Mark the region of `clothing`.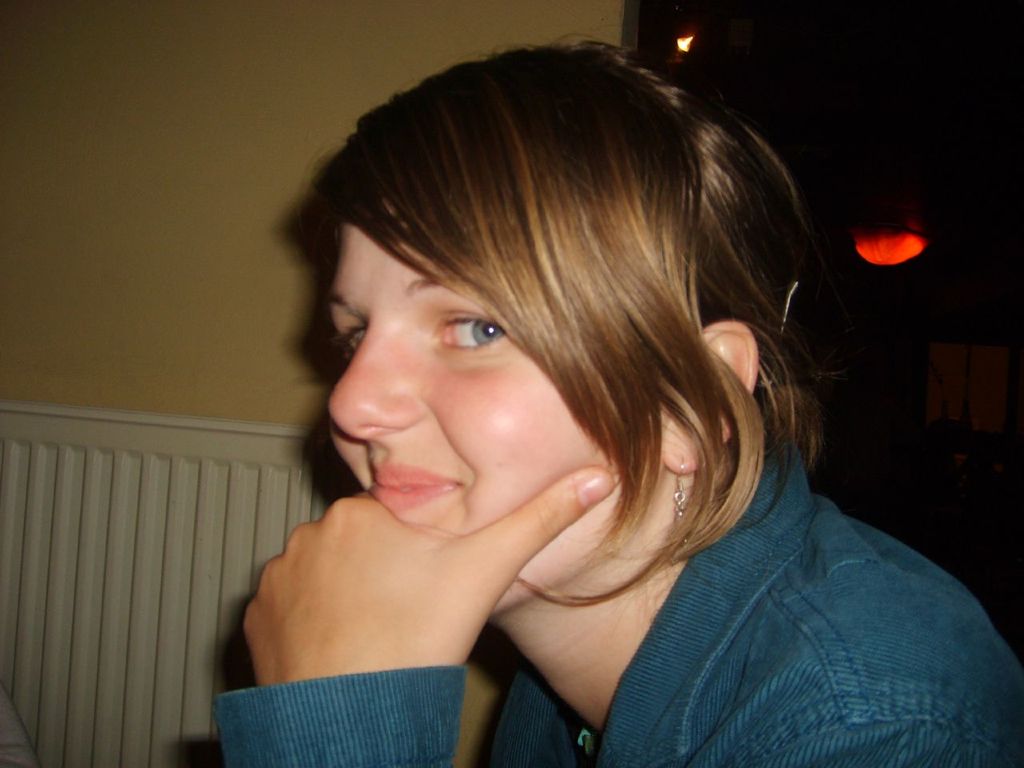
Region: 206:419:1022:766.
